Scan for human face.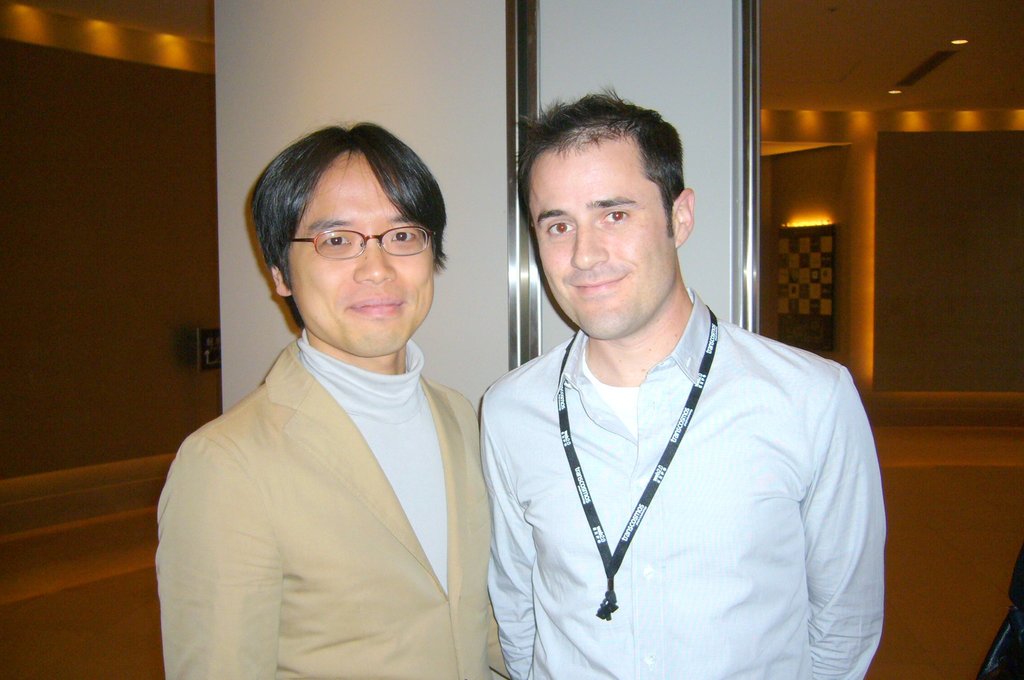
Scan result: l=530, t=149, r=675, b=334.
